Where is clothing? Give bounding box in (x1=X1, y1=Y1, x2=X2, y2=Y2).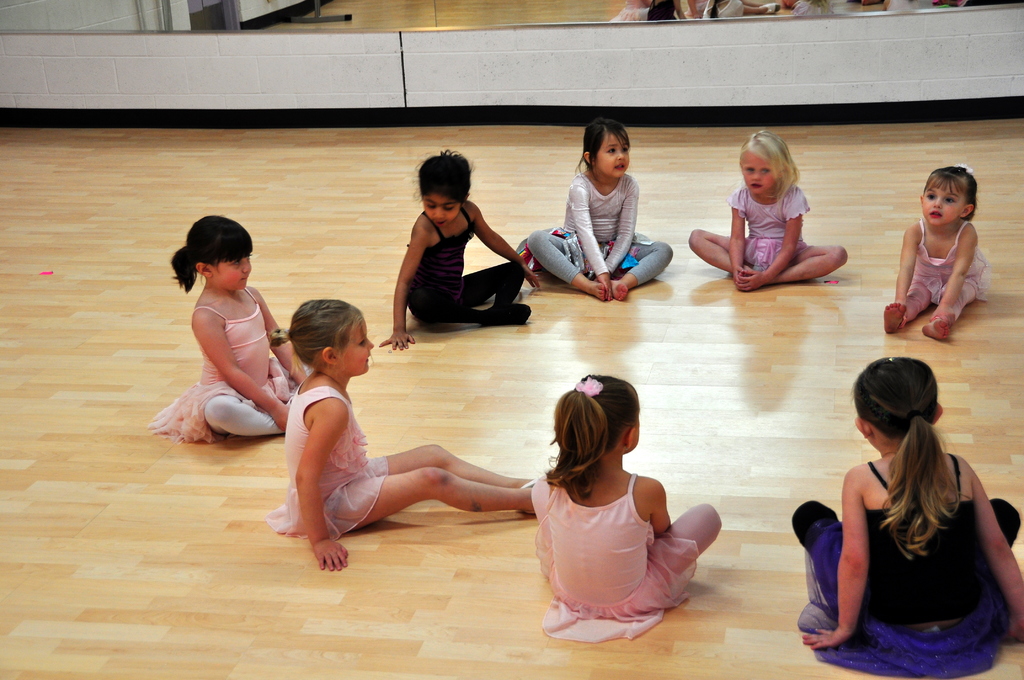
(x1=797, y1=454, x2=1020, y2=672).
